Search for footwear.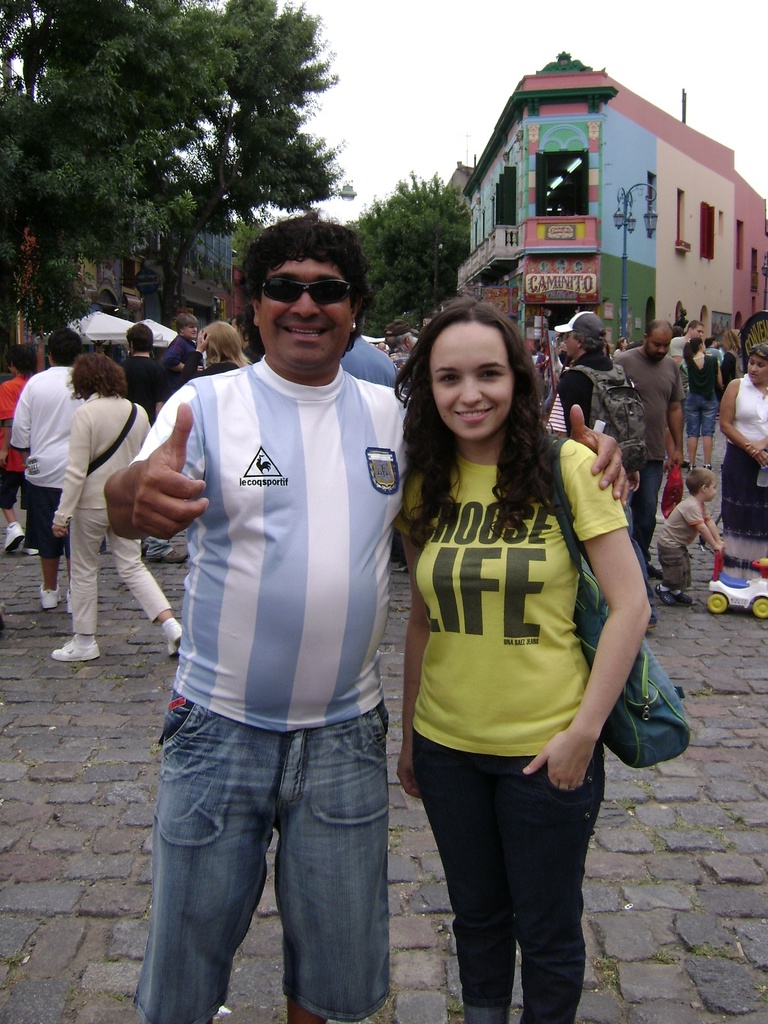
Found at rect(166, 615, 184, 660).
